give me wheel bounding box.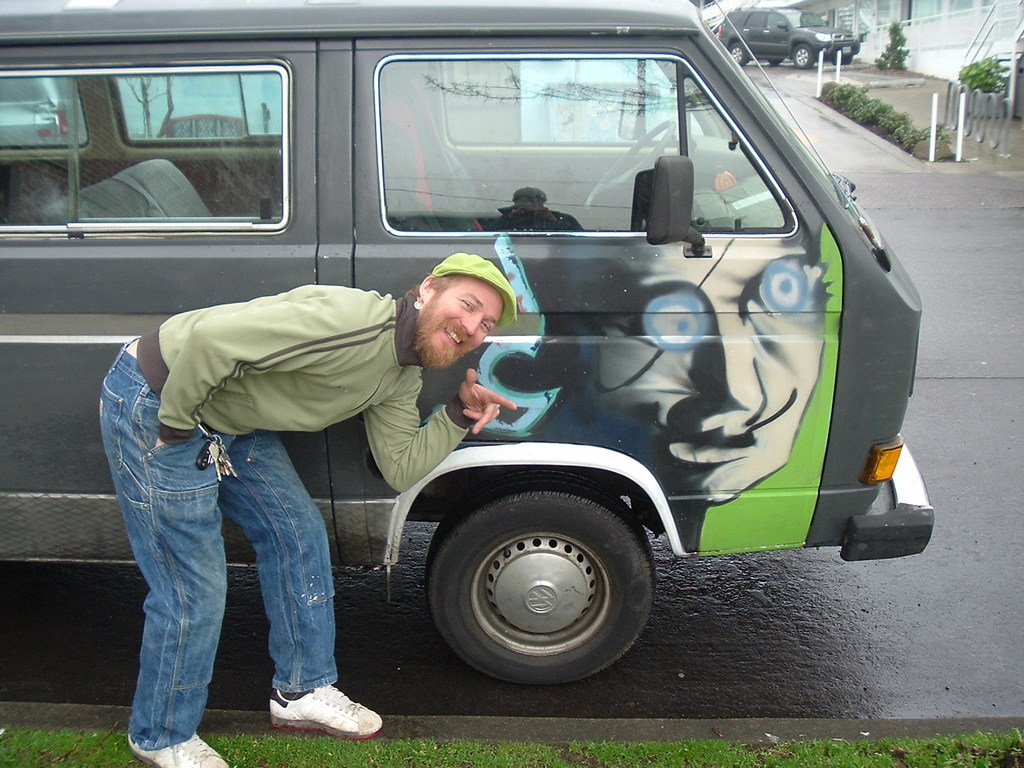
<bbox>579, 116, 671, 218</bbox>.
